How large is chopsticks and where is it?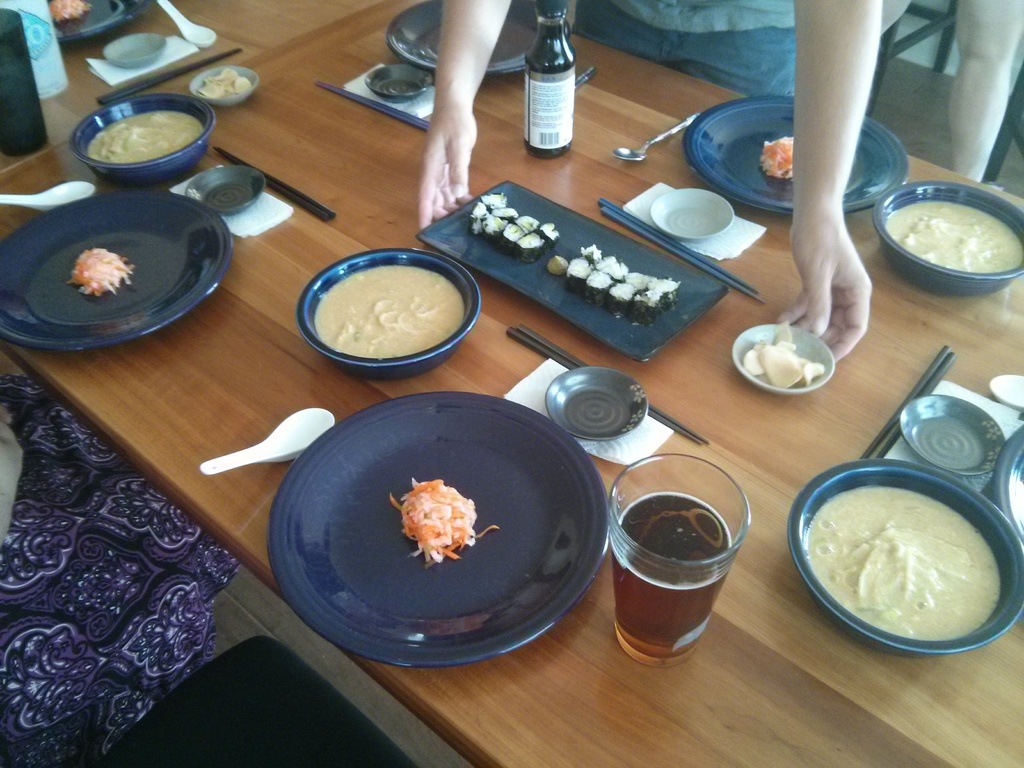
Bounding box: crop(315, 78, 429, 132).
